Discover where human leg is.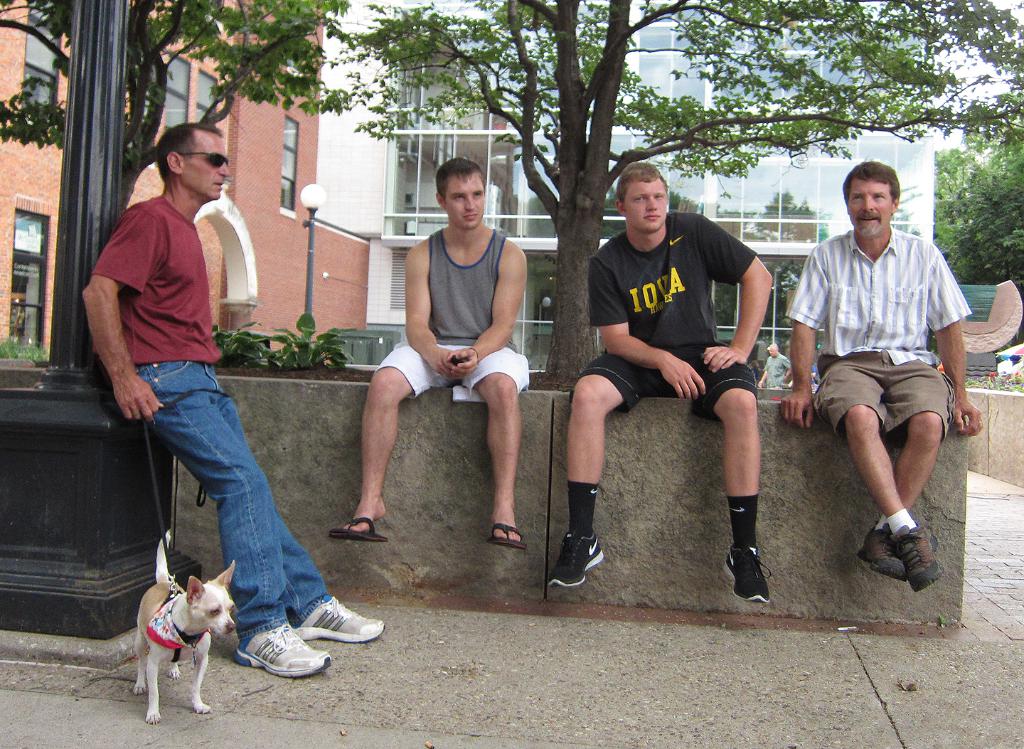
Discovered at select_region(698, 339, 765, 612).
